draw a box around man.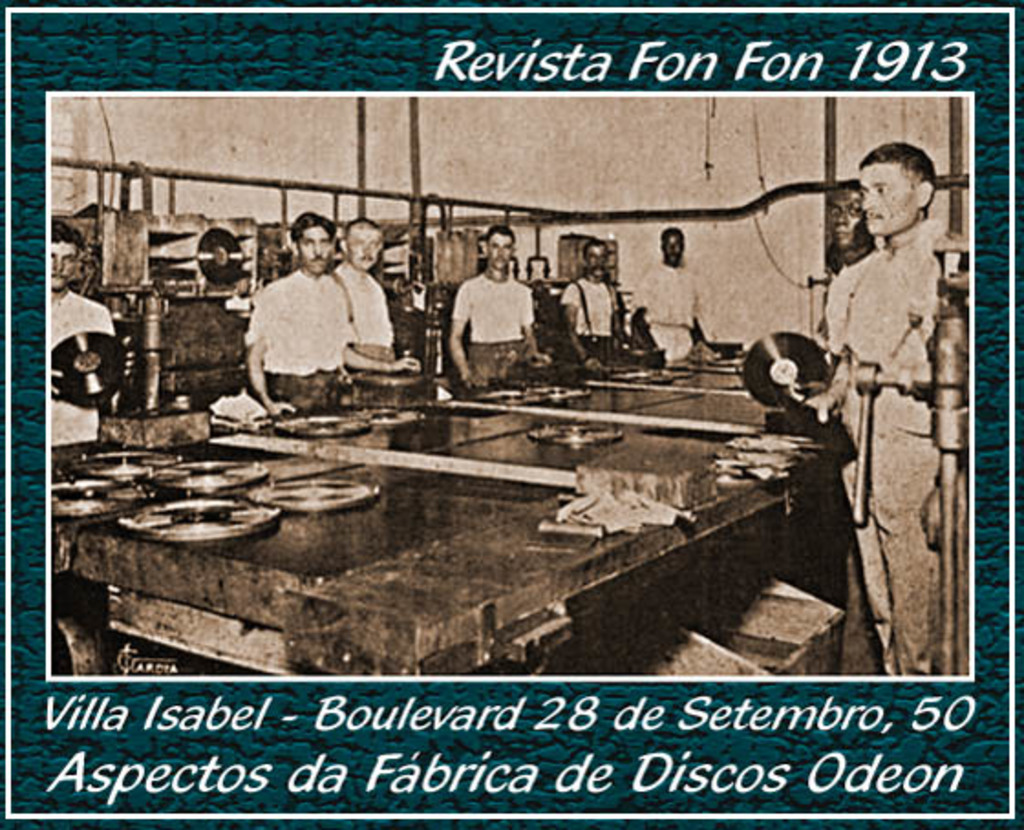
799:143:971:673.
